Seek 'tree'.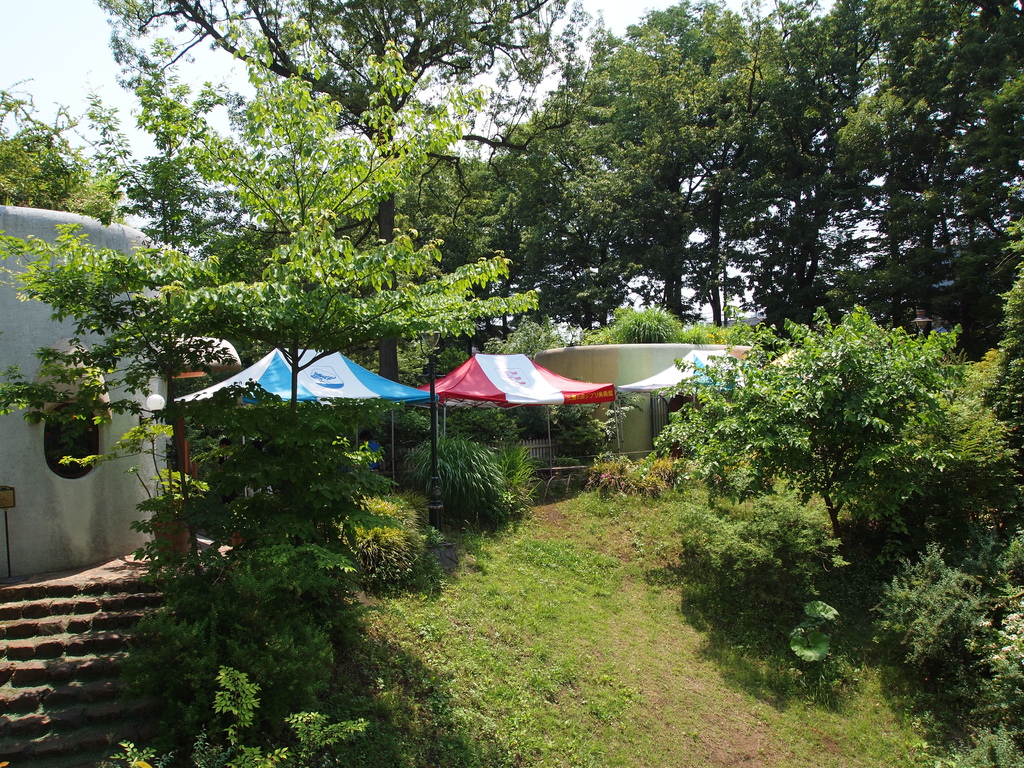
[97, 365, 440, 701].
